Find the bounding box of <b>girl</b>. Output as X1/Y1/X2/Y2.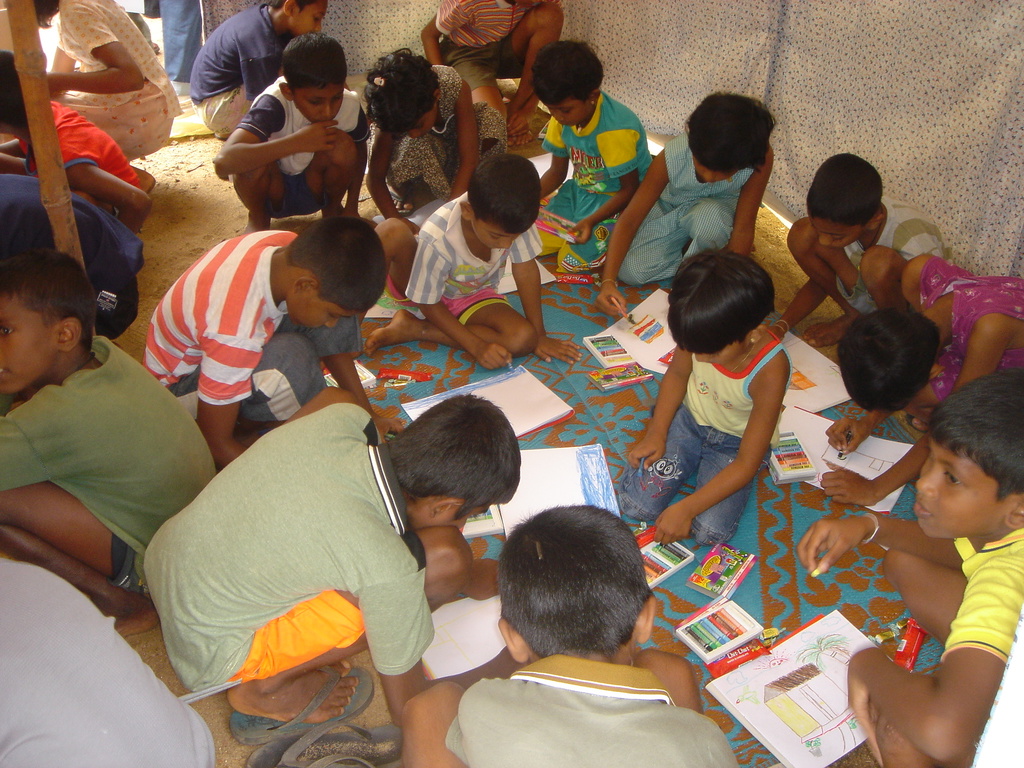
31/0/184/195.
